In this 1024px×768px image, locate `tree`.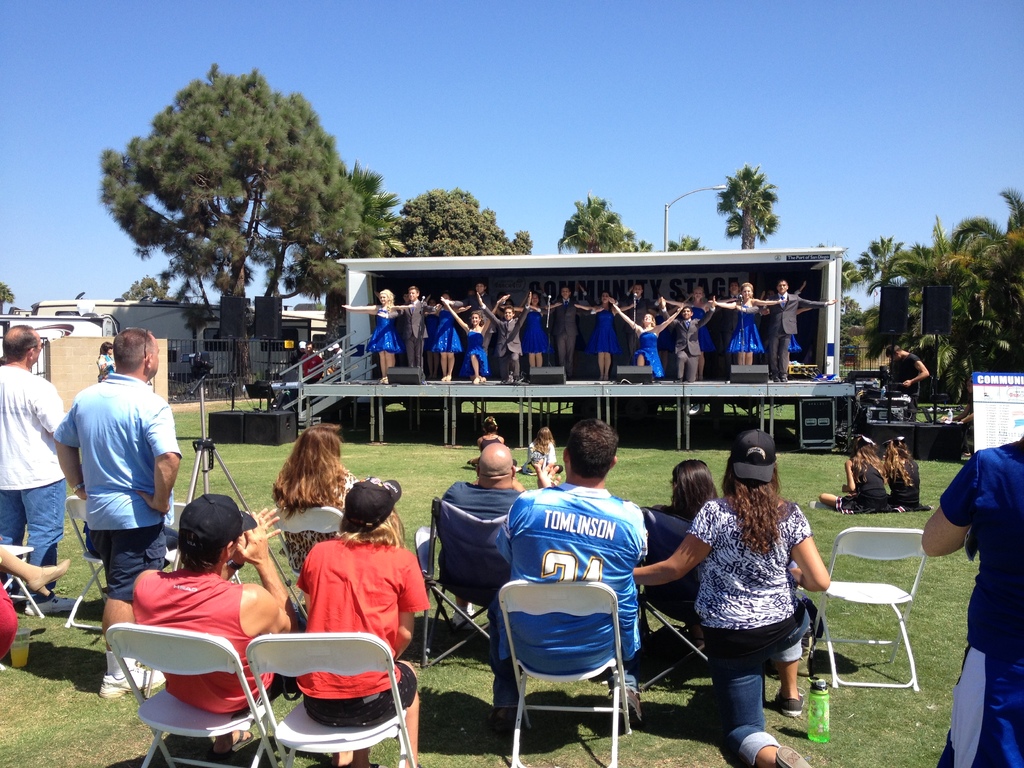
Bounding box: locate(553, 196, 643, 255).
